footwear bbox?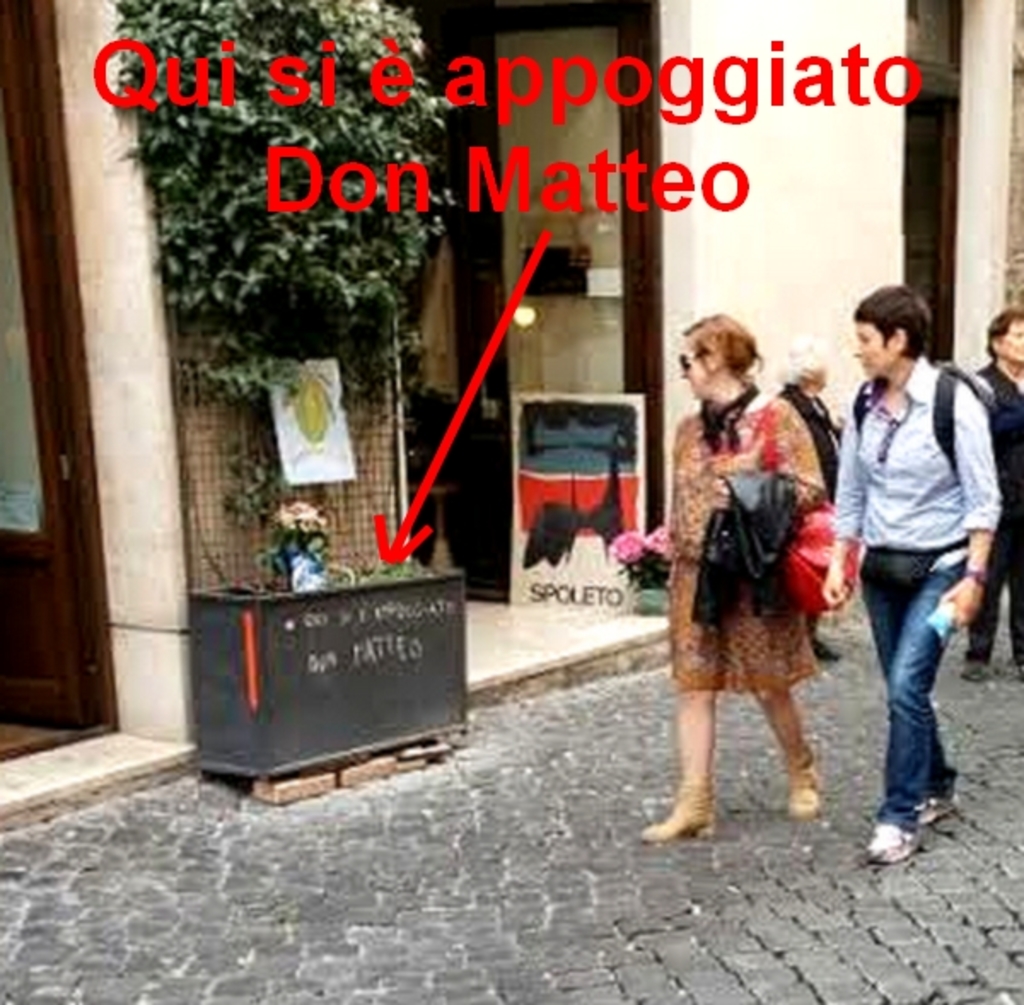
(911, 787, 963, 828)
